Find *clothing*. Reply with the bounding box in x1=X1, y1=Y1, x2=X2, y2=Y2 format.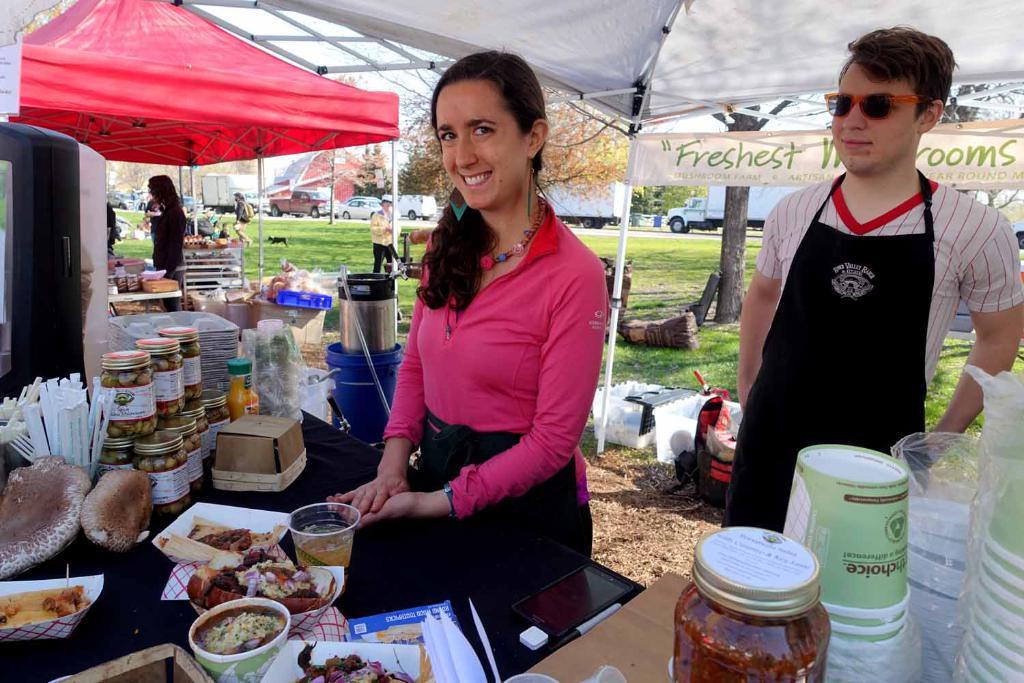
x1=332, y1=195, x2=609, y2=627.
